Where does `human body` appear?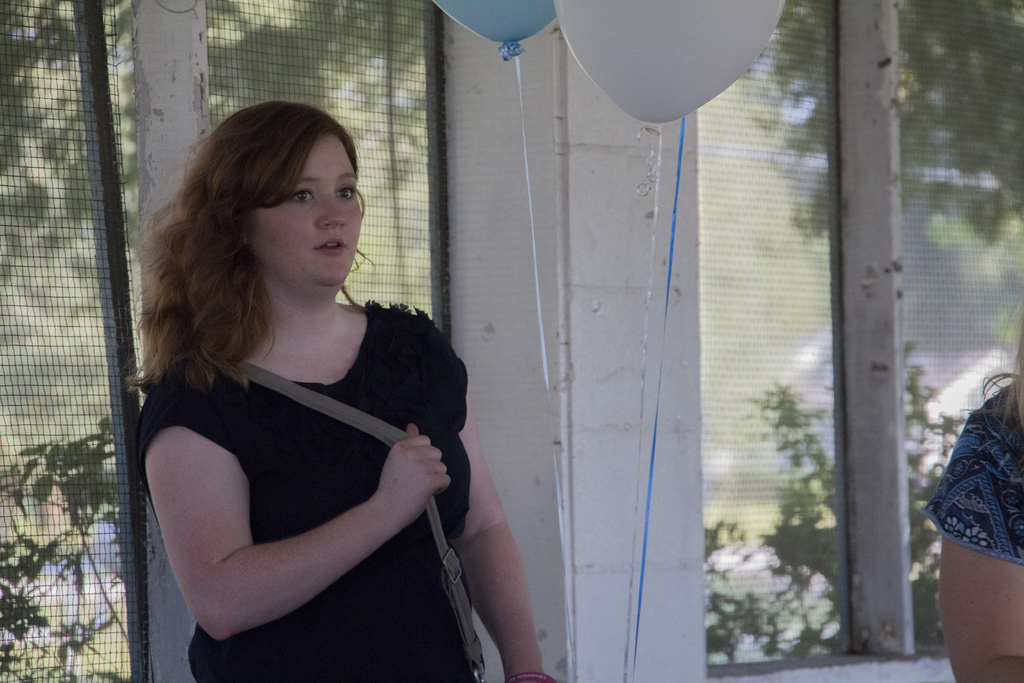
Appears at <box>90,191,519,682</box>.
